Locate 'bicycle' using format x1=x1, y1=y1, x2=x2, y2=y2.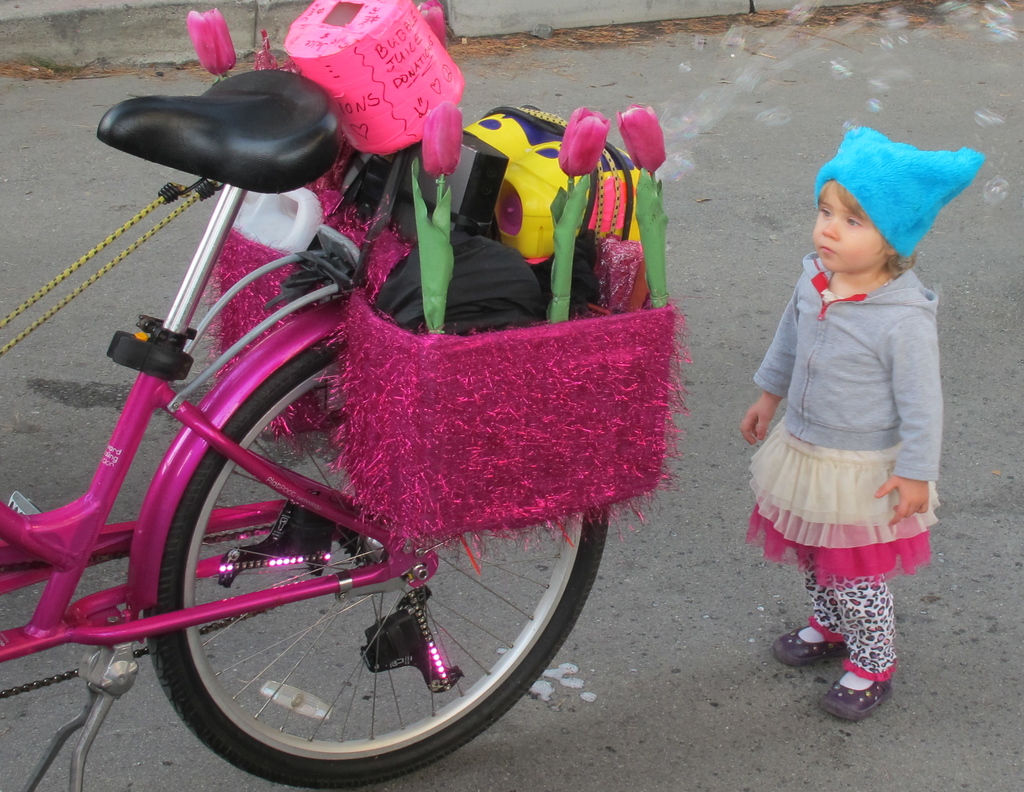
x1=19, y1=60, x2=721, y2=791.
